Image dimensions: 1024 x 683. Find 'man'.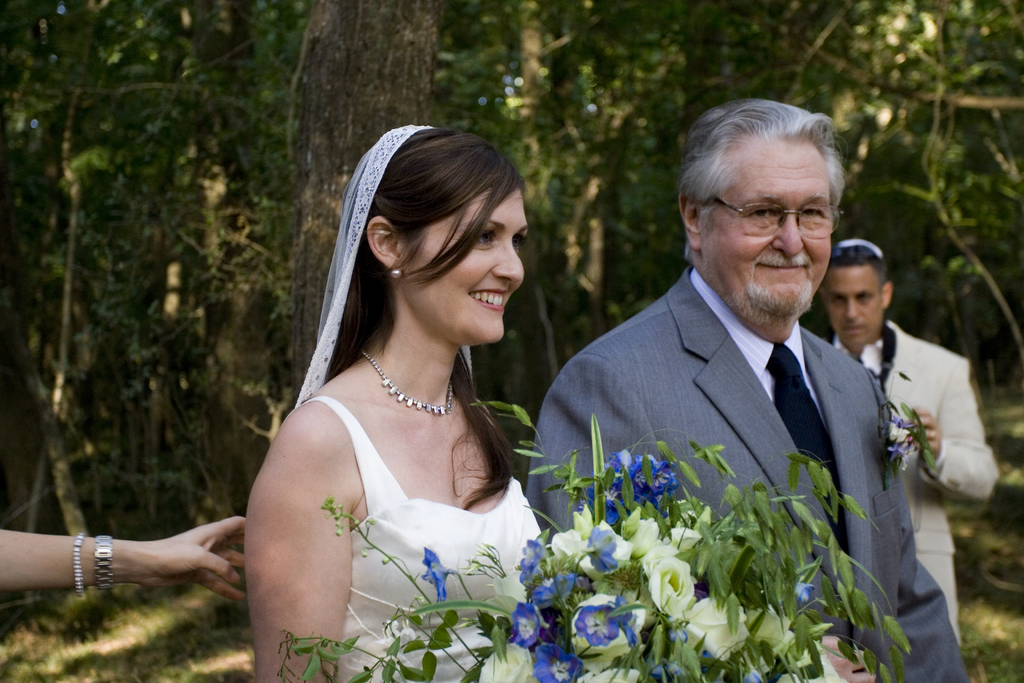
523/95/972/682.
